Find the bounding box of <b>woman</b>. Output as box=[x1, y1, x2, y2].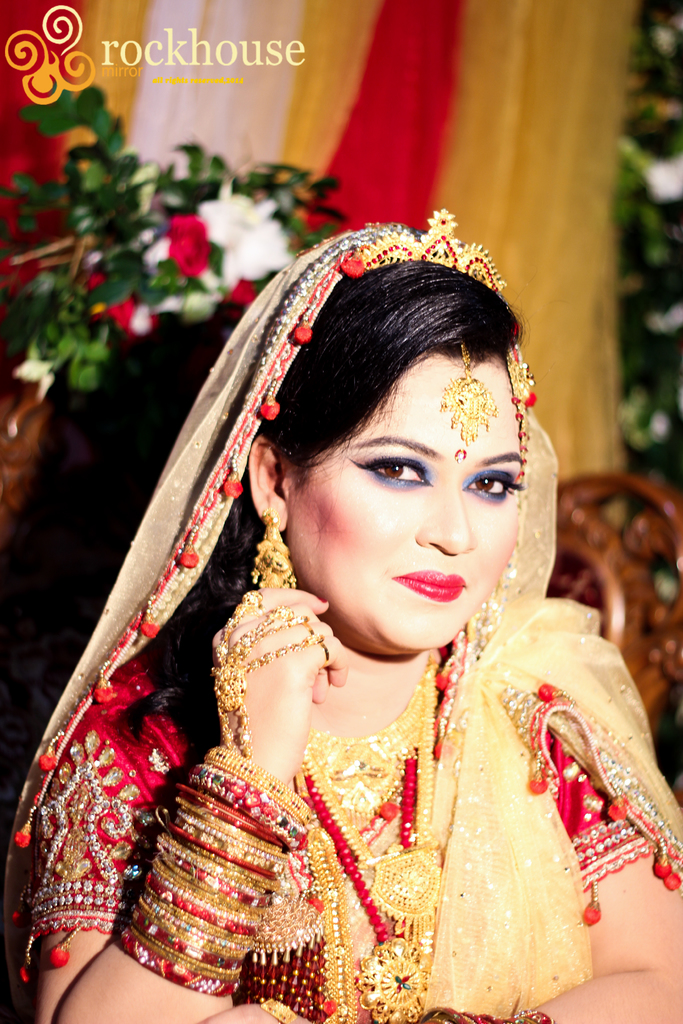
box=[90, 196, 632, 1023].
